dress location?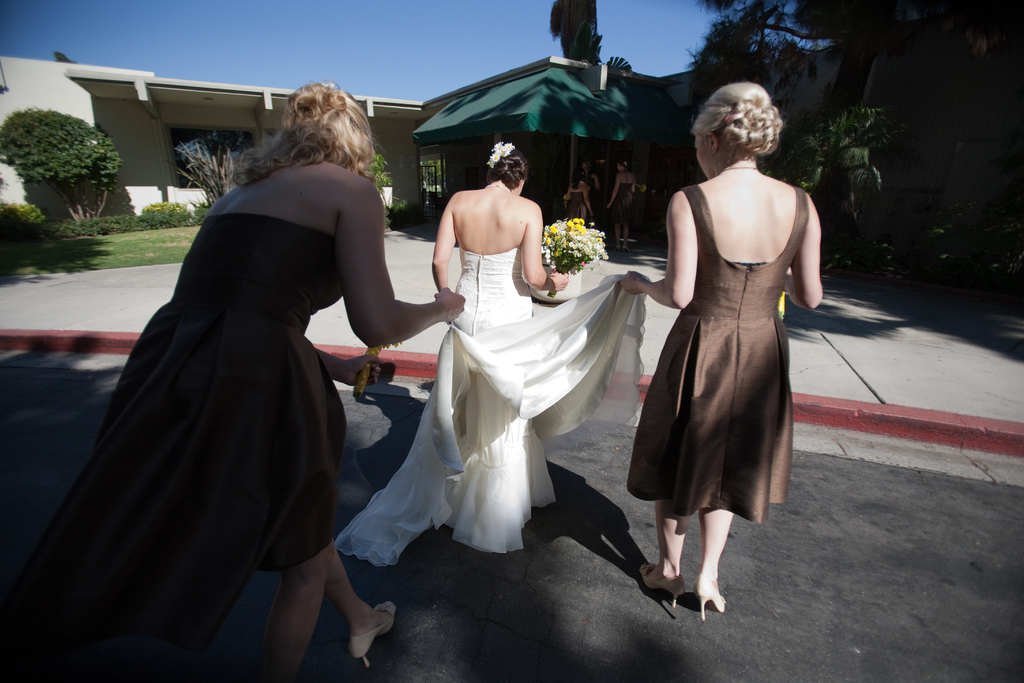
[626,186,810,529]
